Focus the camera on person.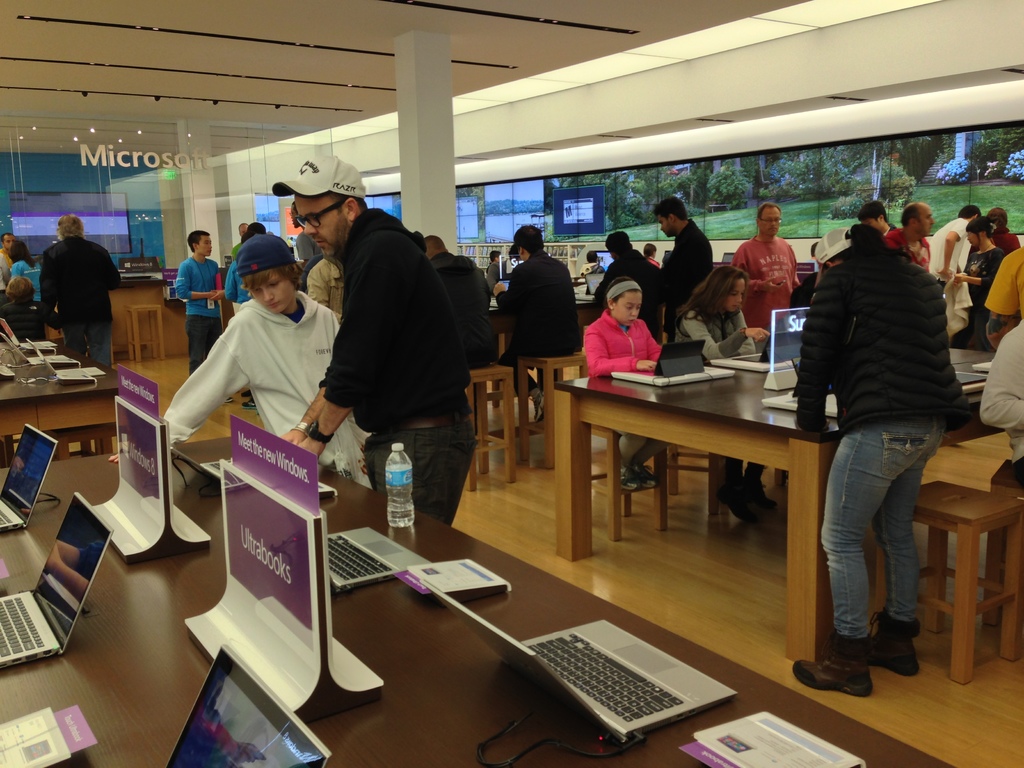
Focus region: region(985, 244, 1023, 349).
